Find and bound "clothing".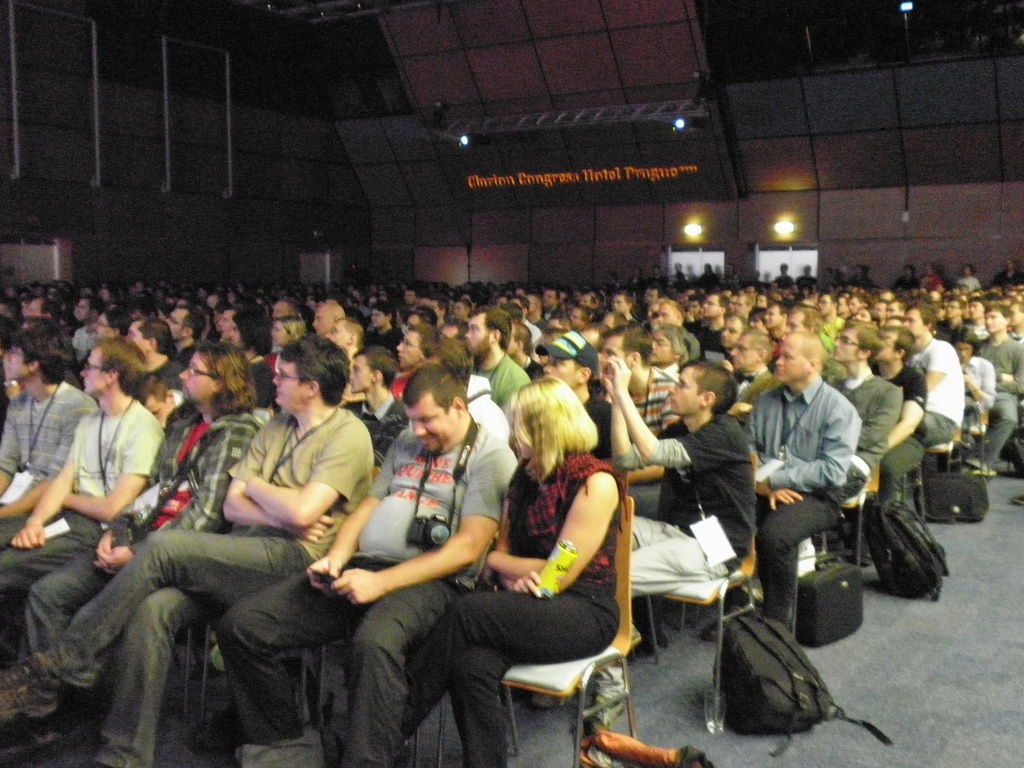
Bound: bbox(213, 426, 516, 767).
